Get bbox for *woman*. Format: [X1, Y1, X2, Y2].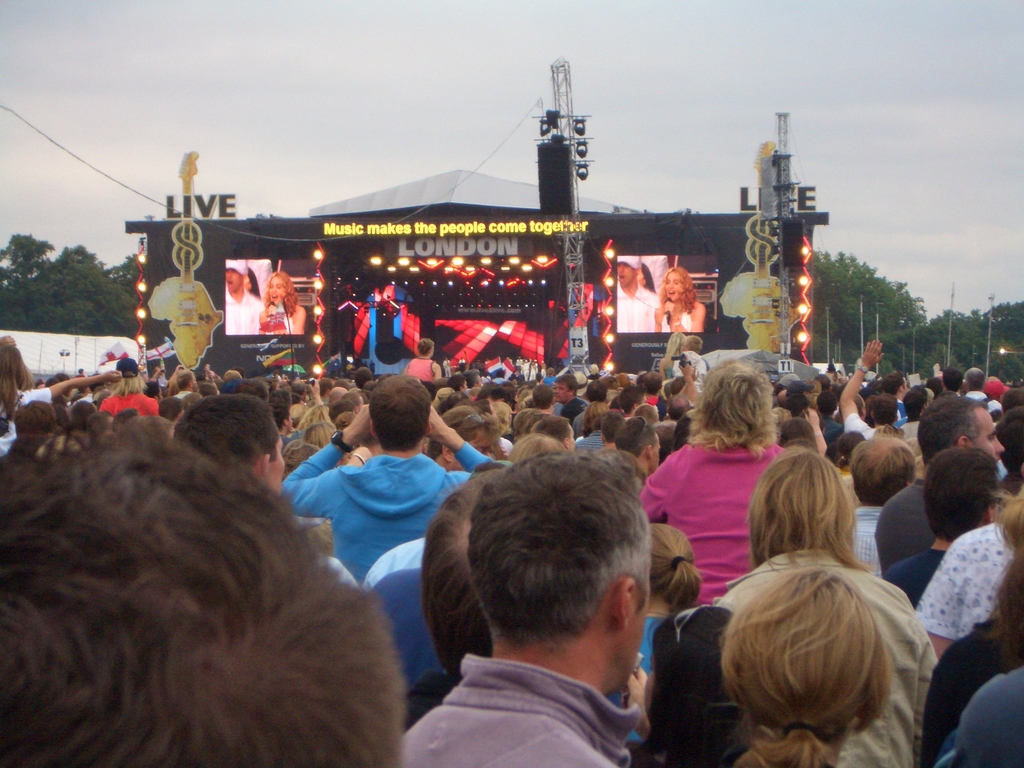
[941, 487, 1023, 767].
